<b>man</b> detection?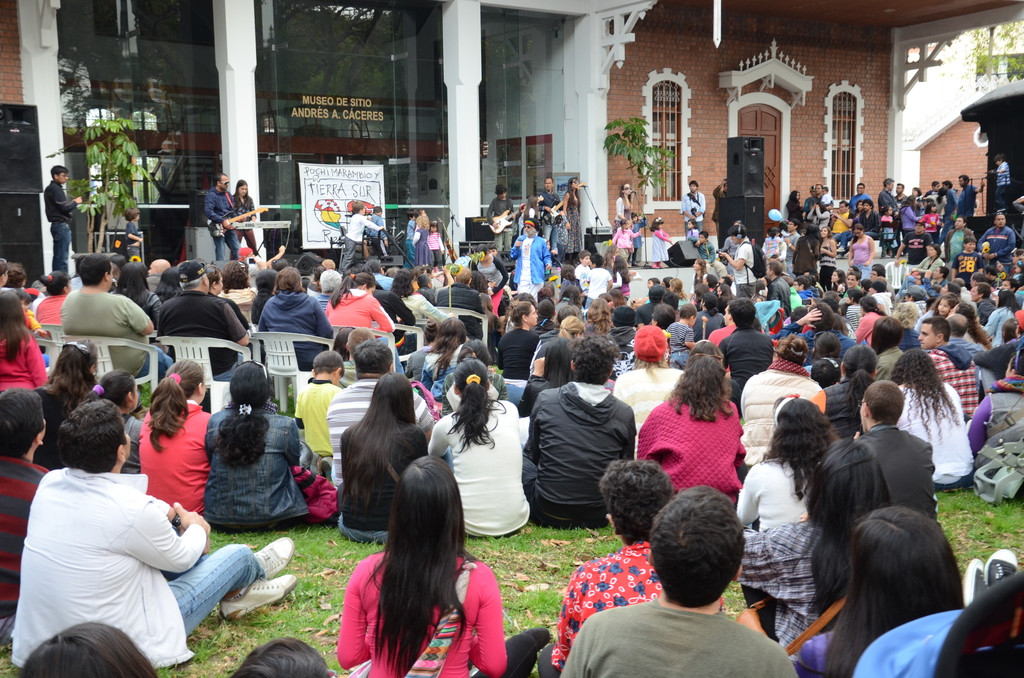
(876,180,900,220)
